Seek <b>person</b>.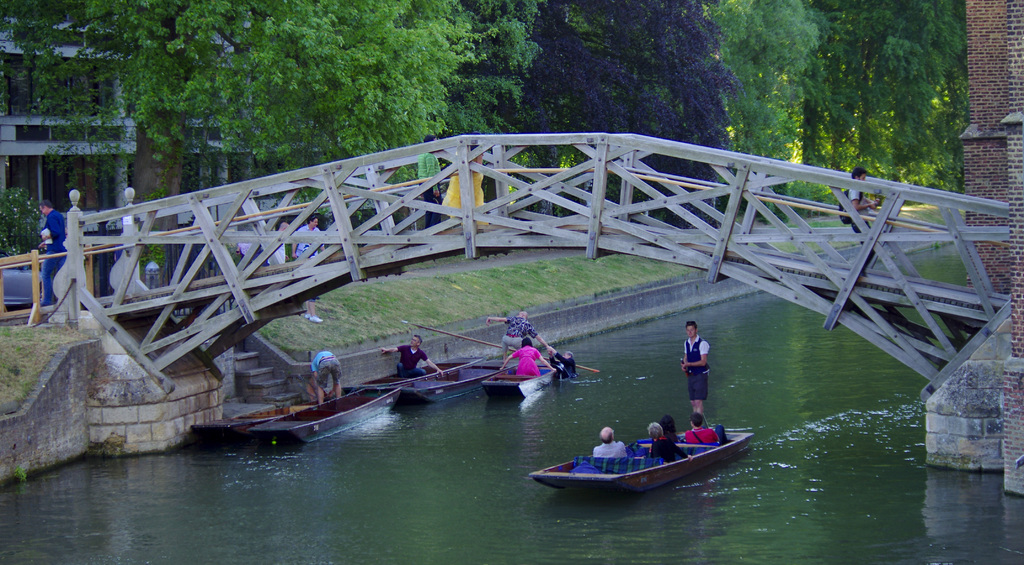
<region>34, 194, 70, 303</region>.
